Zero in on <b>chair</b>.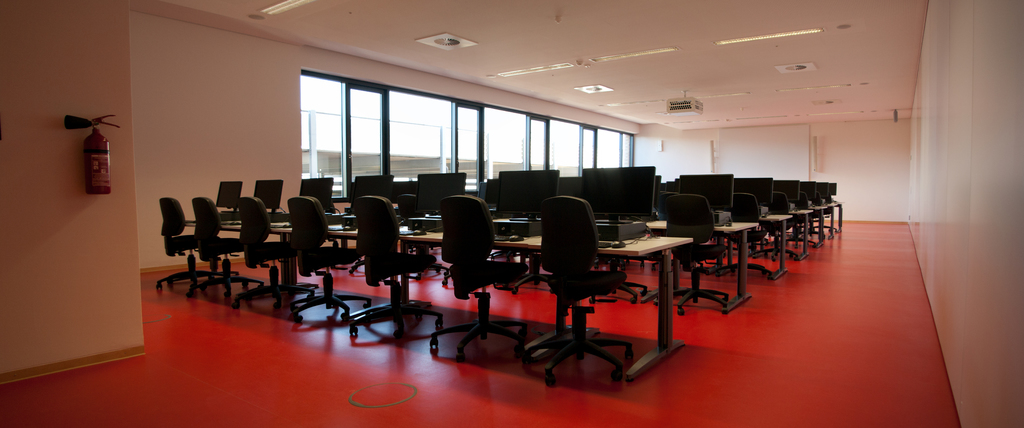
Zeroed in: left=349, top=193, right=447, bottom=349.
